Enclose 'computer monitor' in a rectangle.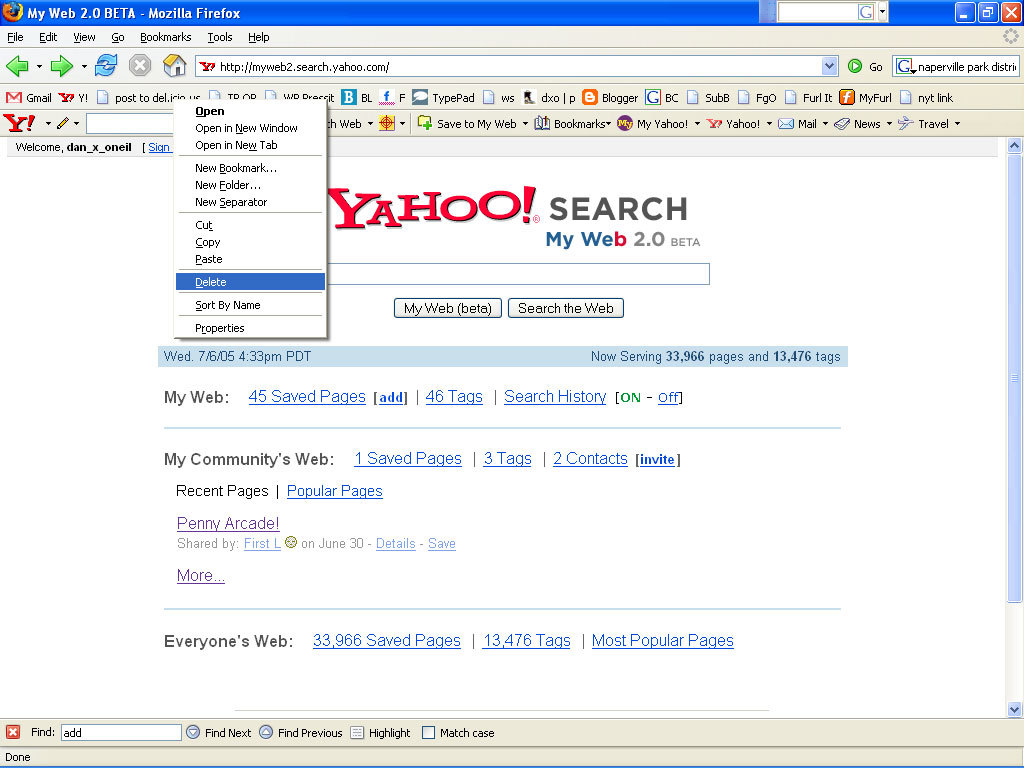
locate(0, 0, 1023, 767).
